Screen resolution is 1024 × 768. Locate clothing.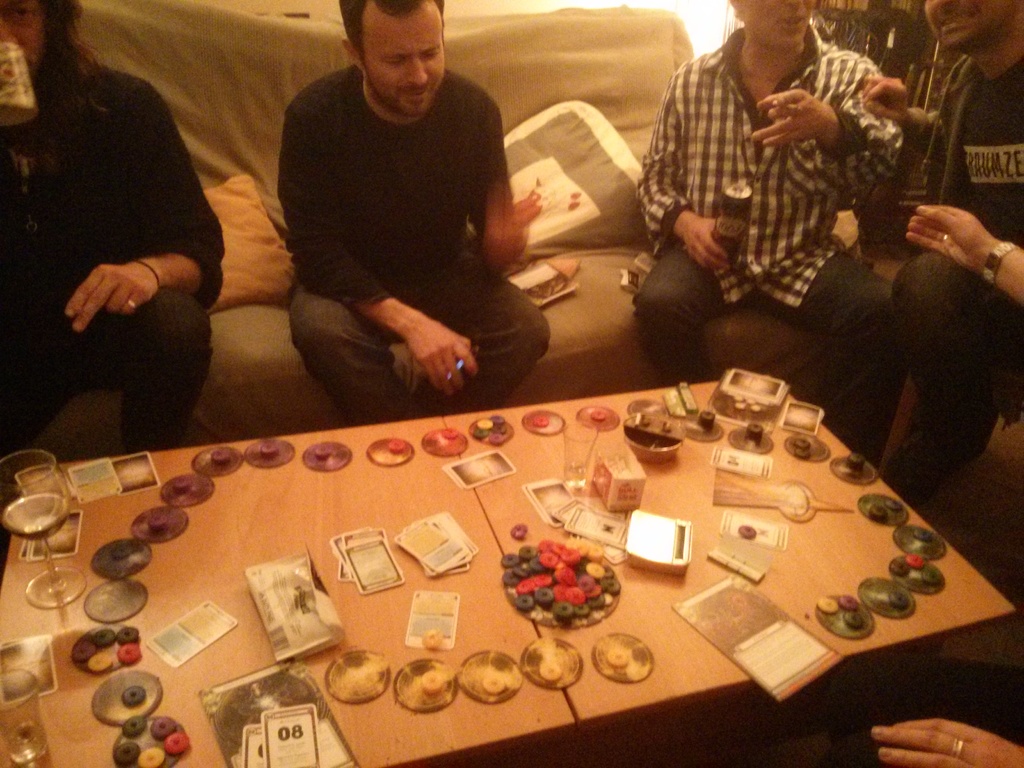
{"x1": 631, "y1": 21, "x2": 895, "y2": 468}.
